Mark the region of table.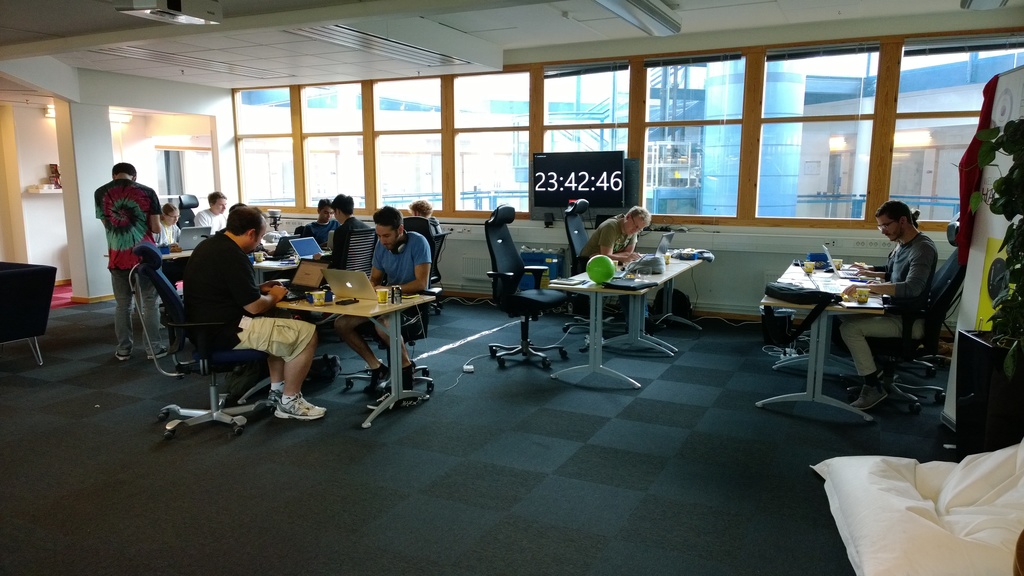
Region: 757/256/886/419.
